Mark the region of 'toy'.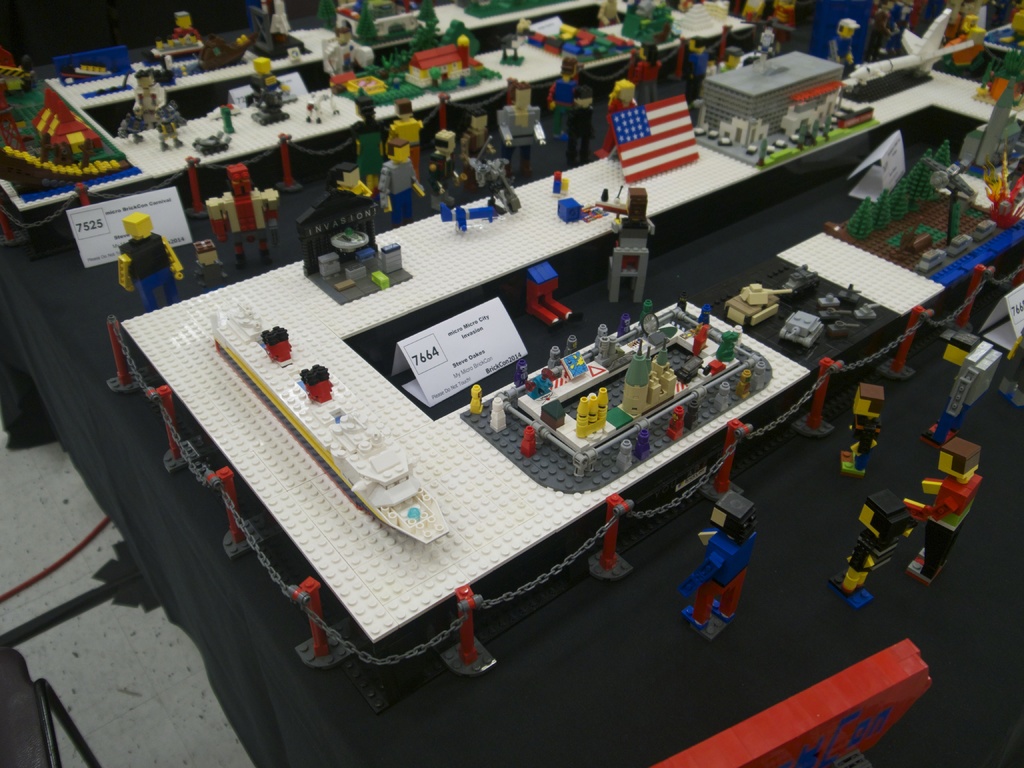
Region: Rect(838, 381, 886, 481).
